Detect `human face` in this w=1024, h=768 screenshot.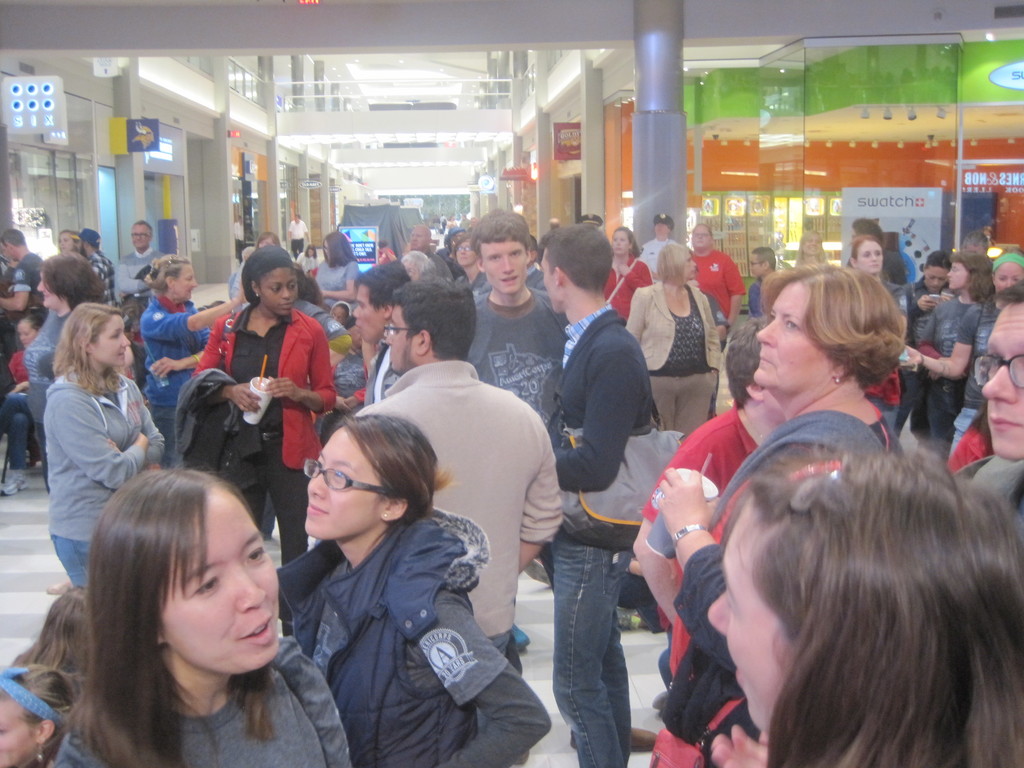
Detection: 614, 233, 628, 248.
